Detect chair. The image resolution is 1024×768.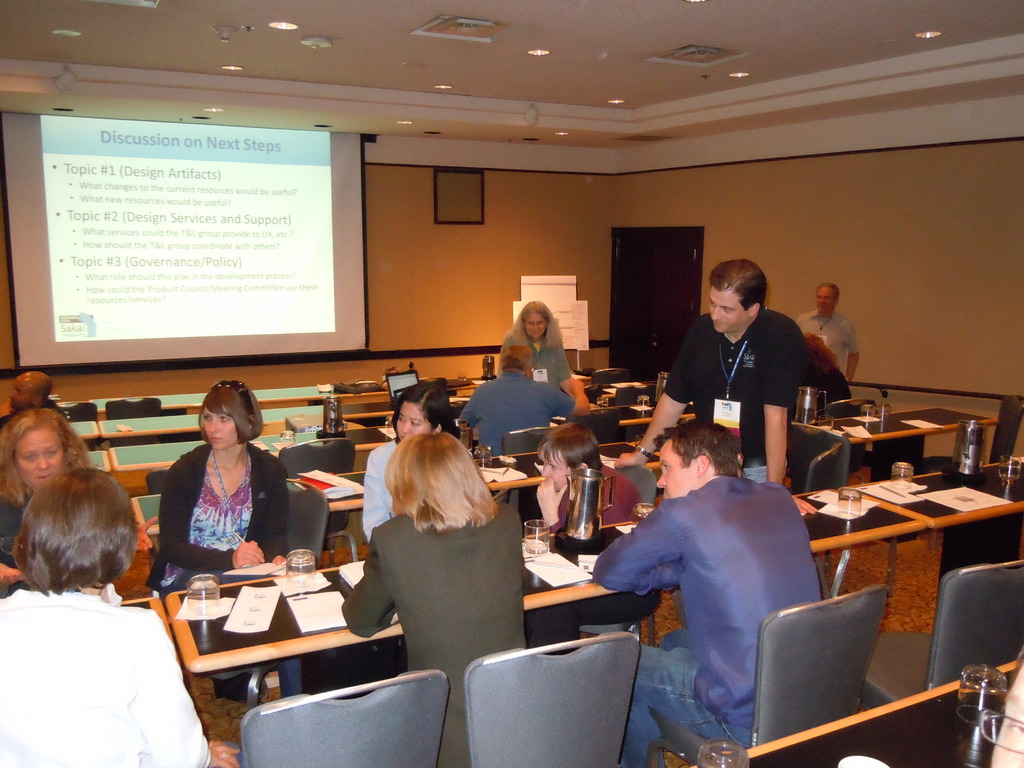
x1=803, y1=439, x2=842, y2=577.
